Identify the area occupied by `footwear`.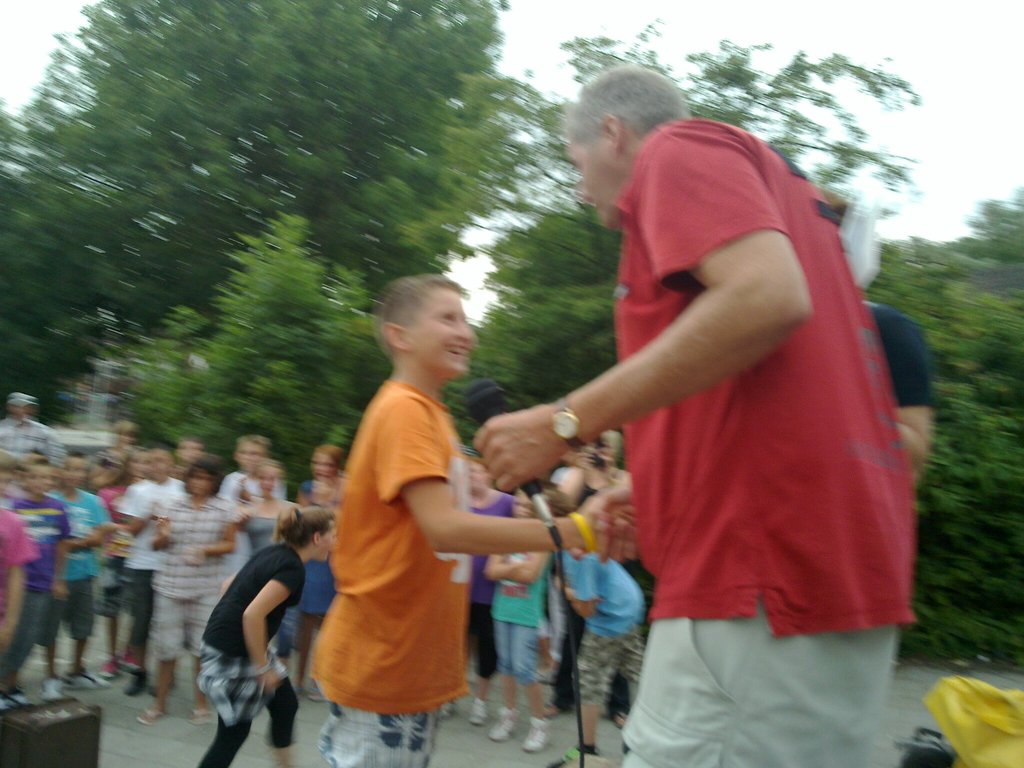
Area: 39 676 60 704.
